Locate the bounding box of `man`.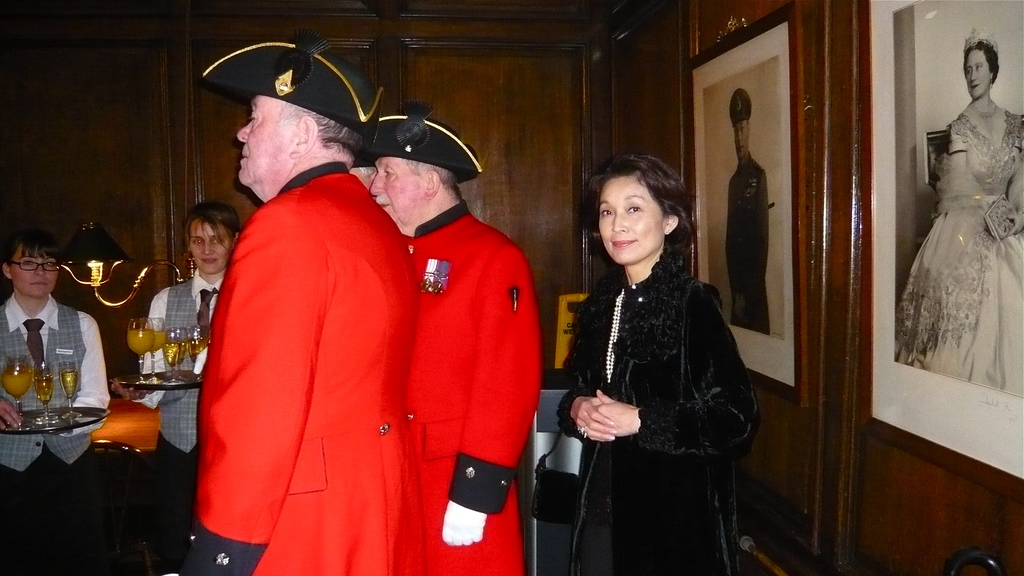
Bounding box: <bbox>728, 87, 770, 338</bbox>.
